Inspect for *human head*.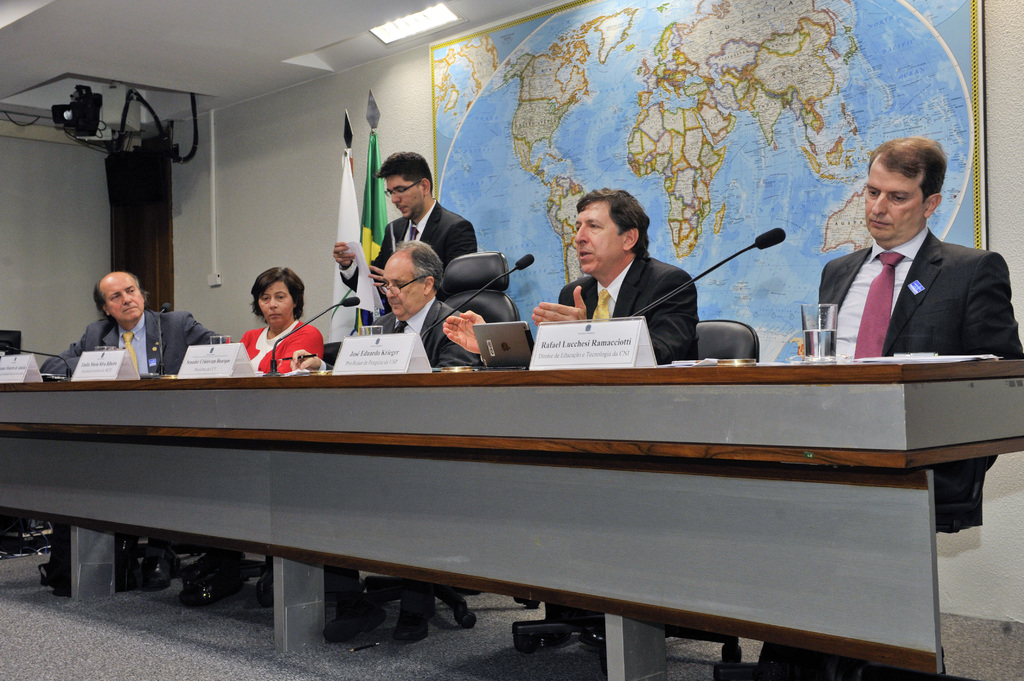
Inspection: <box>862,135,950,244</box>.
